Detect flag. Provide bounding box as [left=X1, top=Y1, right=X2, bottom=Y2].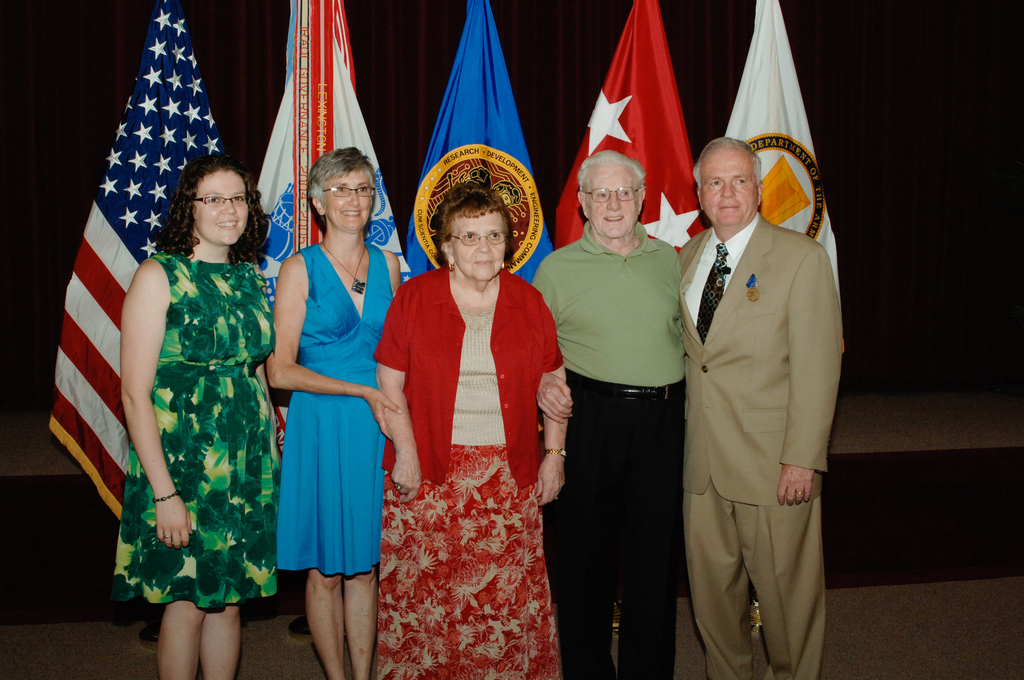
[left=42, top=0, right=275, bottom=540].
